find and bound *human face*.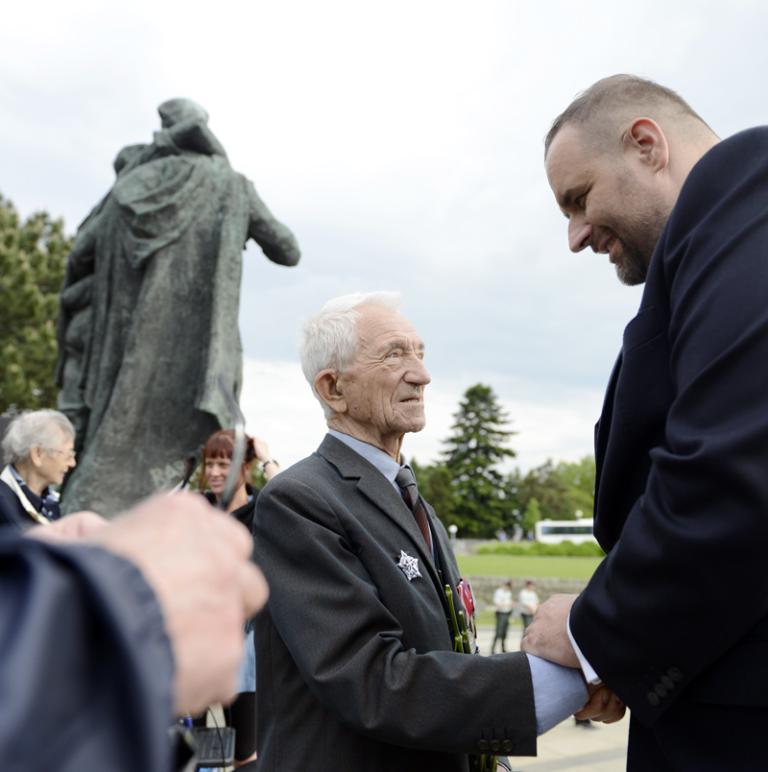
Bound: [544,147,656,279].
